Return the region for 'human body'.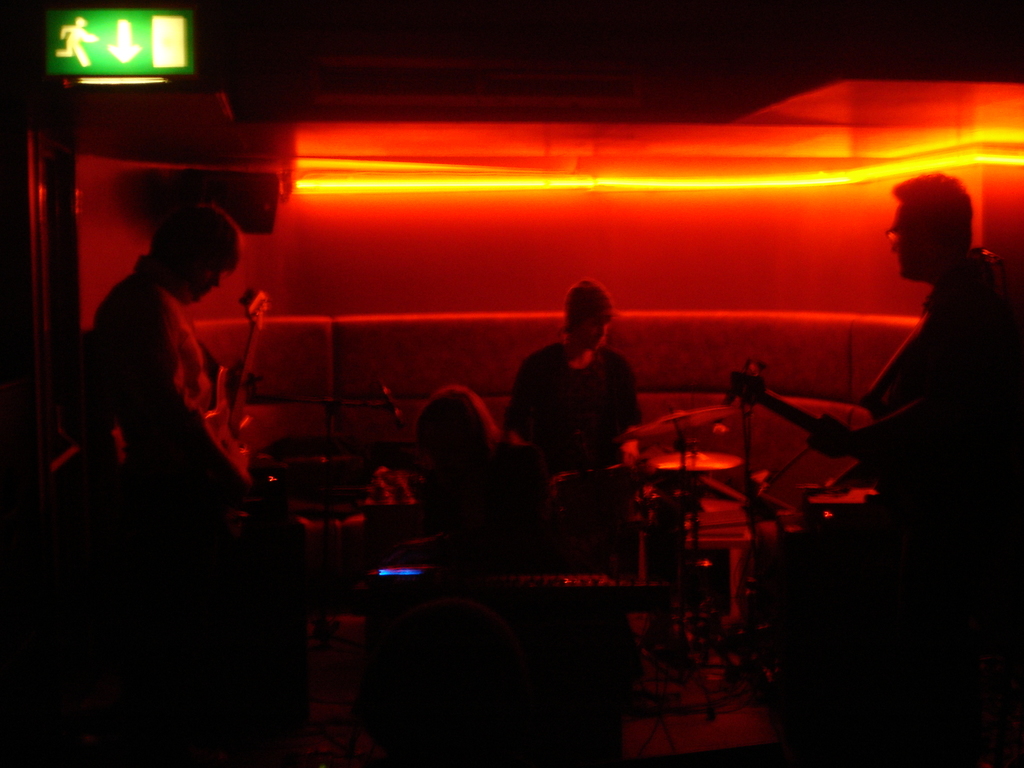
<box>88,260,259,424</box>.
